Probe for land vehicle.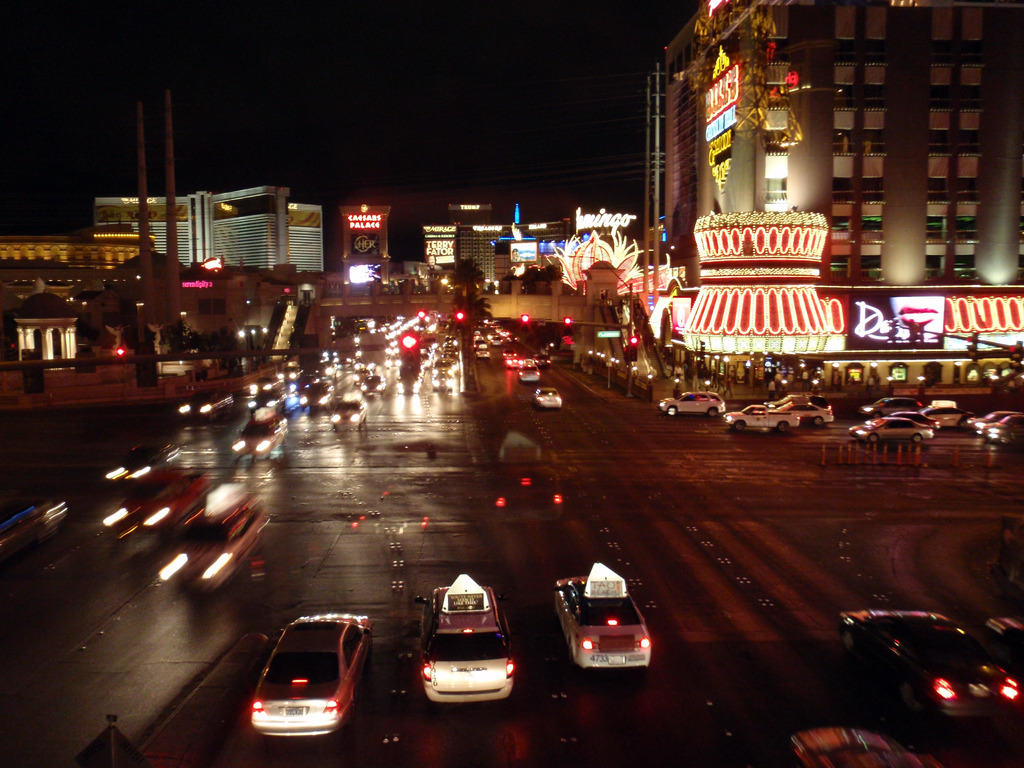
Probe result: 762,392,831,409.
